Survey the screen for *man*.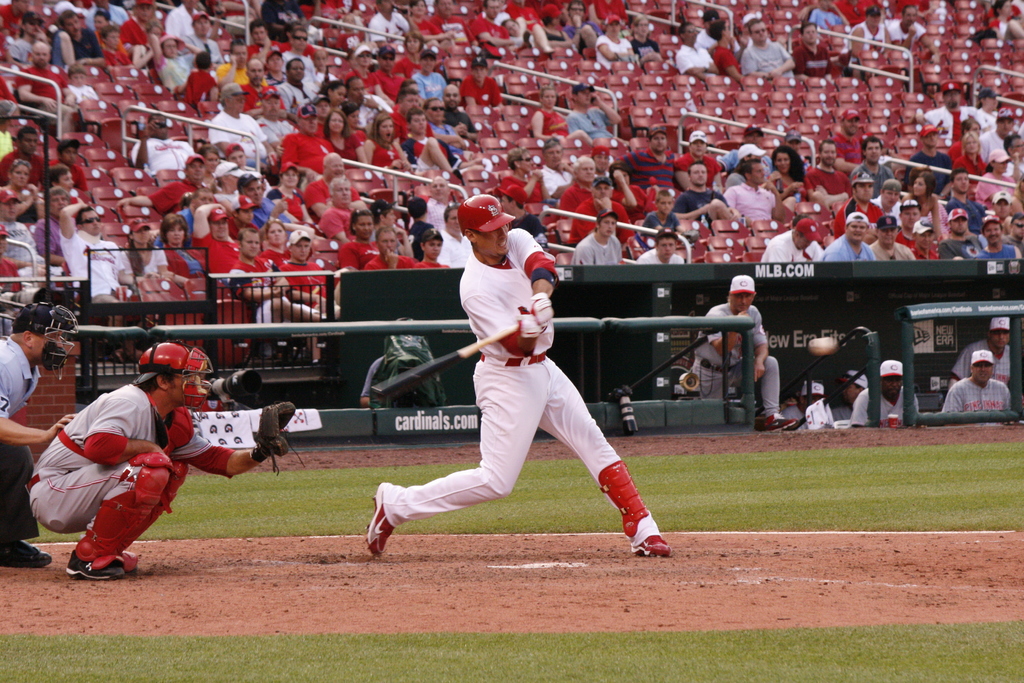
Survey found: x1=846 y1=352 x2=920 y2=425.
